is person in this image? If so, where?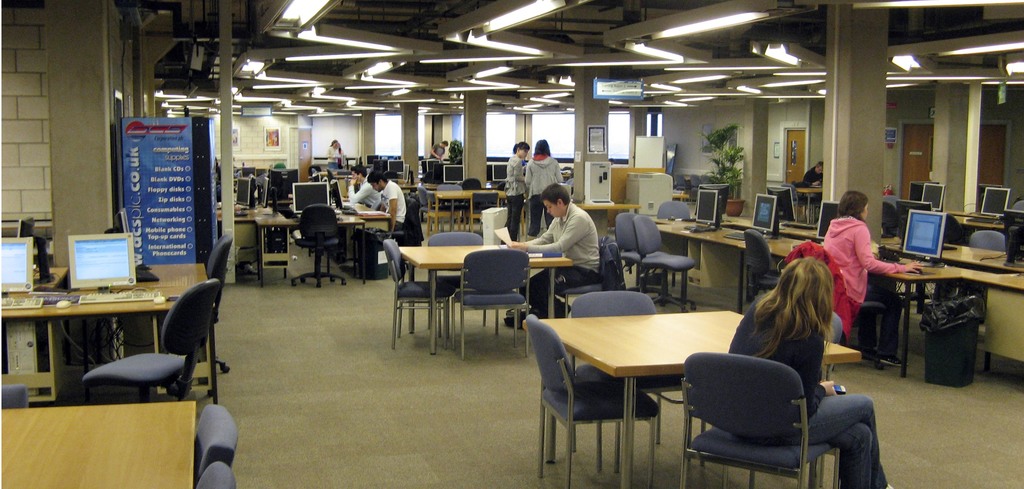
Yes, at 726 257 897 488.
